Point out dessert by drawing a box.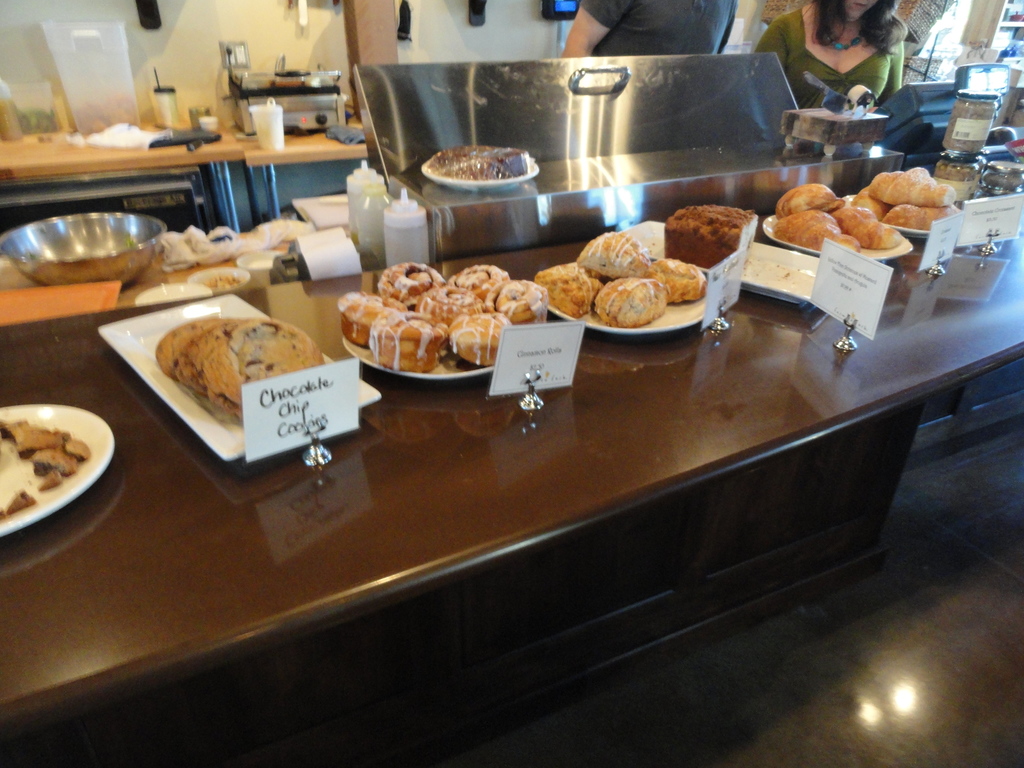
156, 315, 326, 414.
